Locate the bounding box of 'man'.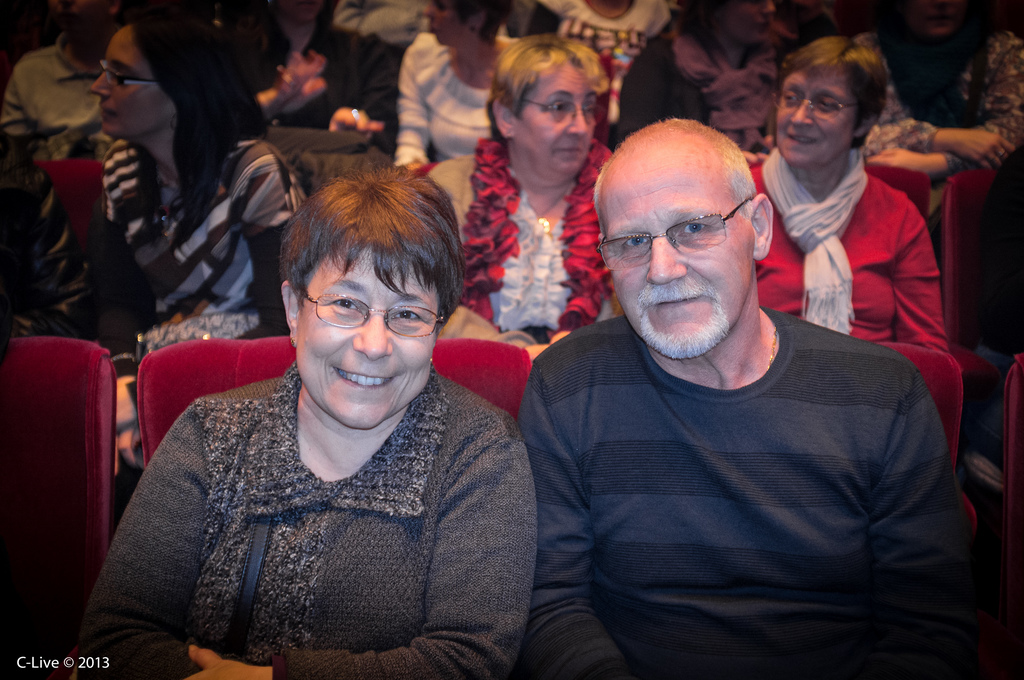
Bounding box: <bbox>491, 88, 979, 672</bbox>.
